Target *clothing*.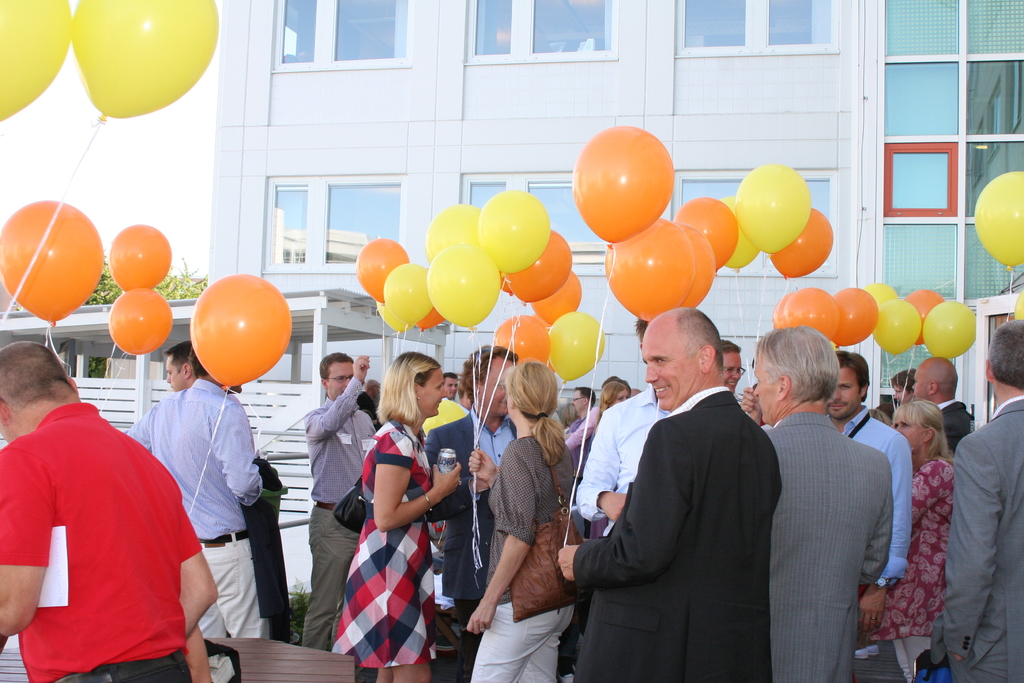
Target region: {"left": 762, "top": 395, "right": 909, "bottom": 682}.
